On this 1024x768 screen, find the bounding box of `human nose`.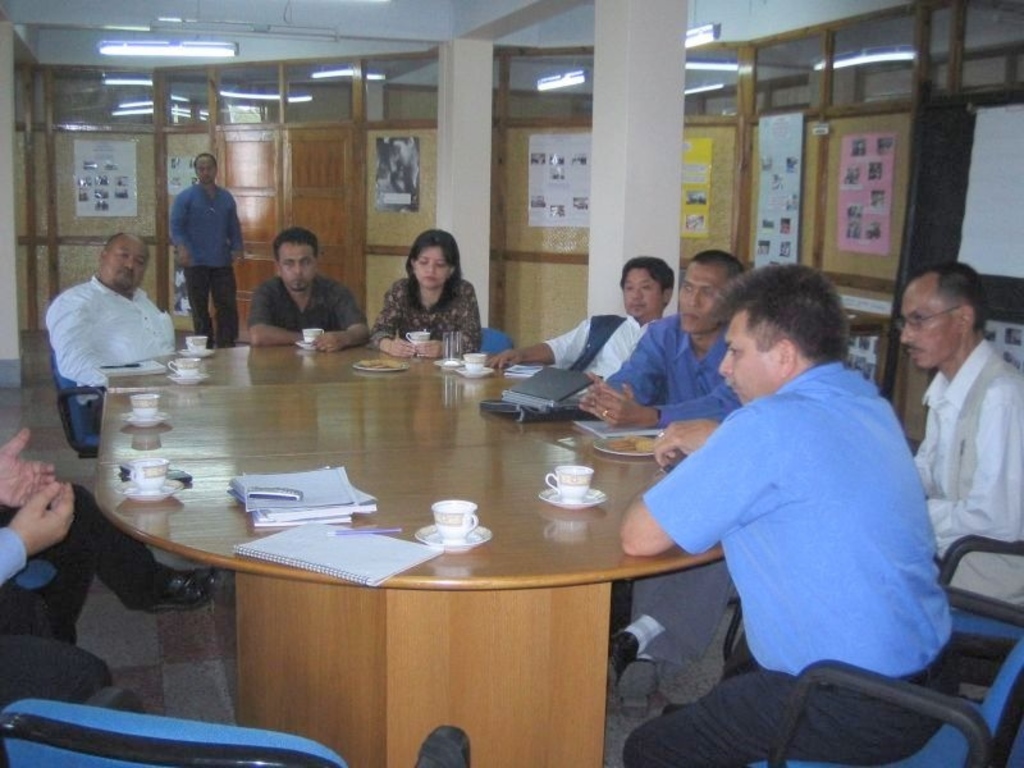
Bounding box: (x1=292, y1=262, x2=303, y2=278).
